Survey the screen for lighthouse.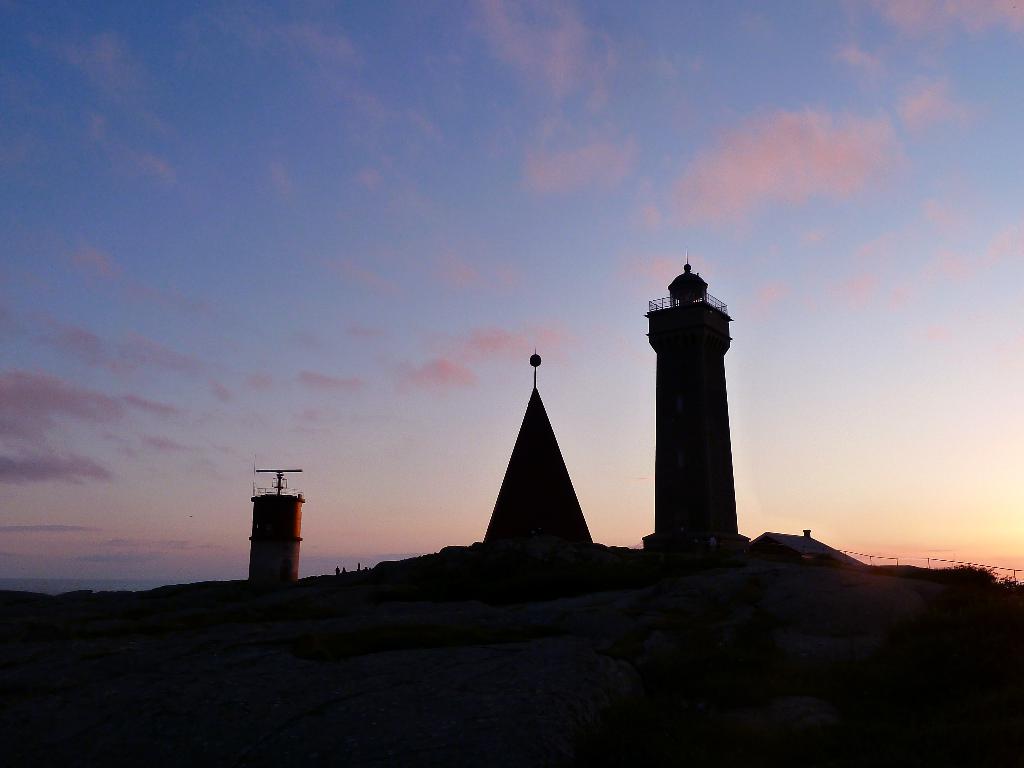
Survey found: bbox(621, 253, 760, 570).
